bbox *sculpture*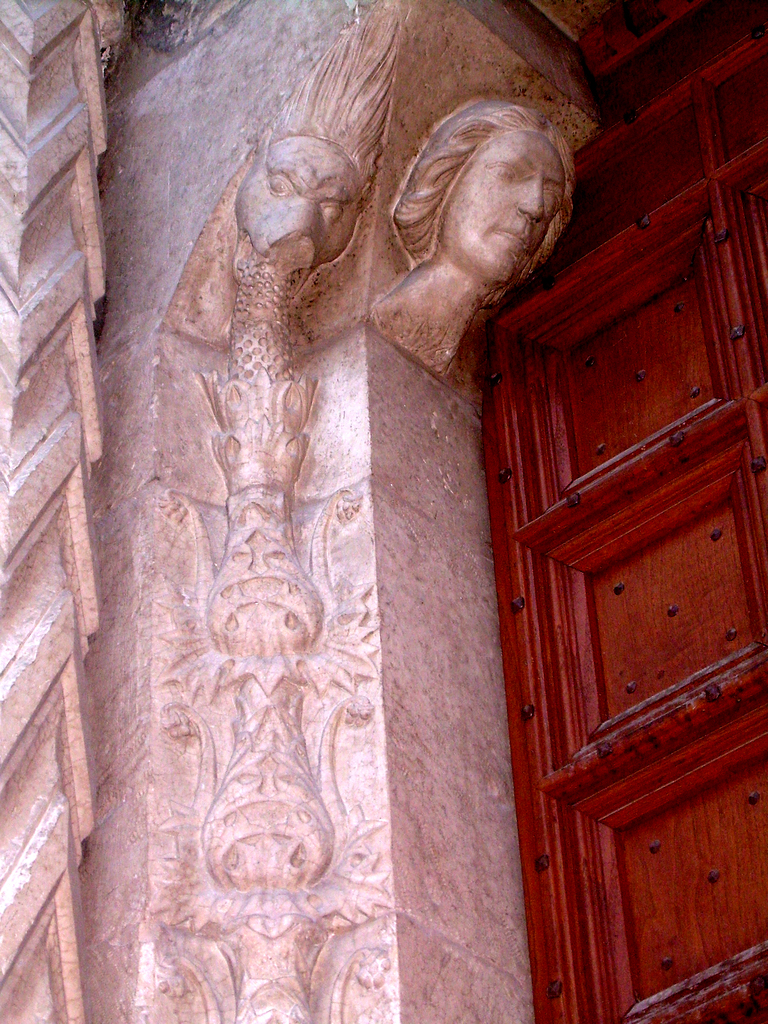
x1=196 y1=373 x2=333 y2=663
